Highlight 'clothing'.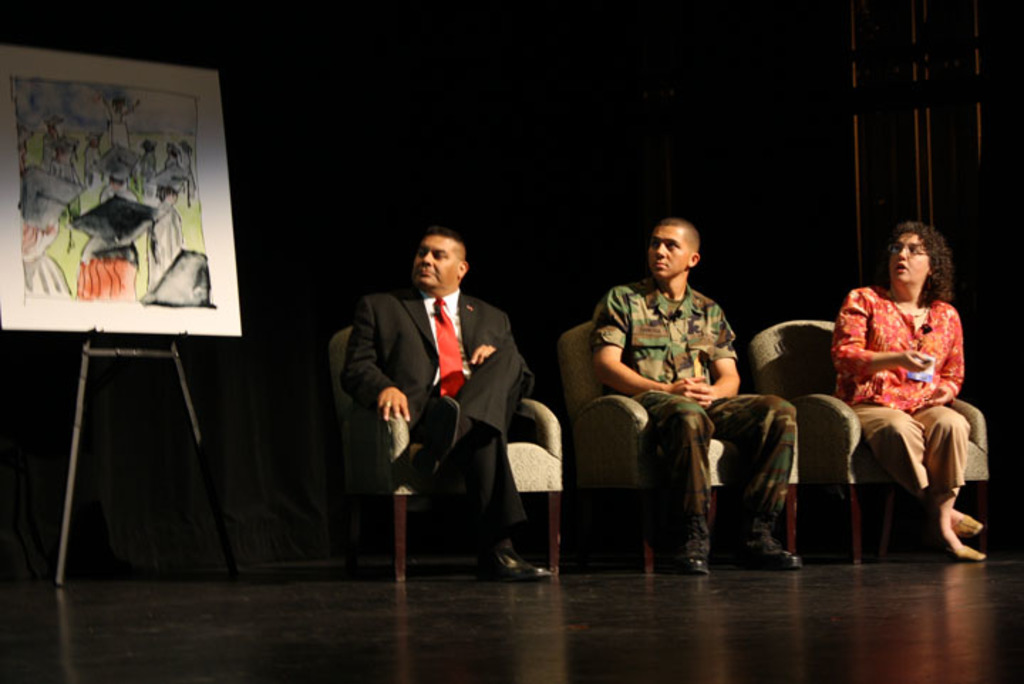
Highlighted region: 828,267,981,493.
